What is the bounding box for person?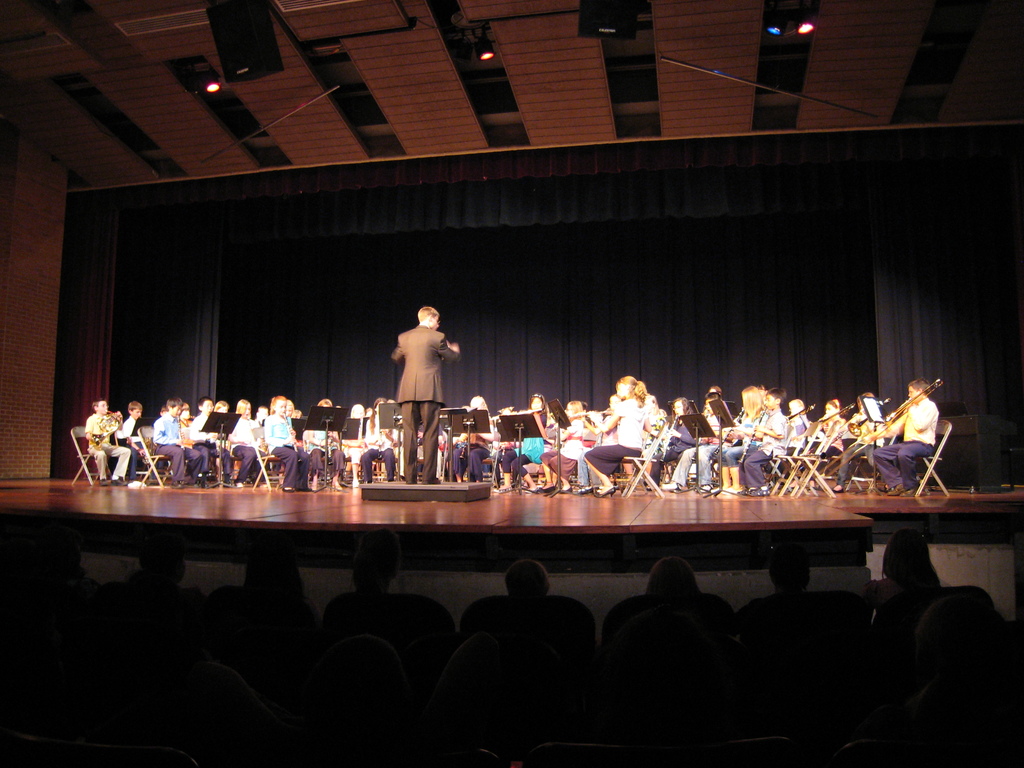
(left=716, top=383, right=770, bottom=505).
